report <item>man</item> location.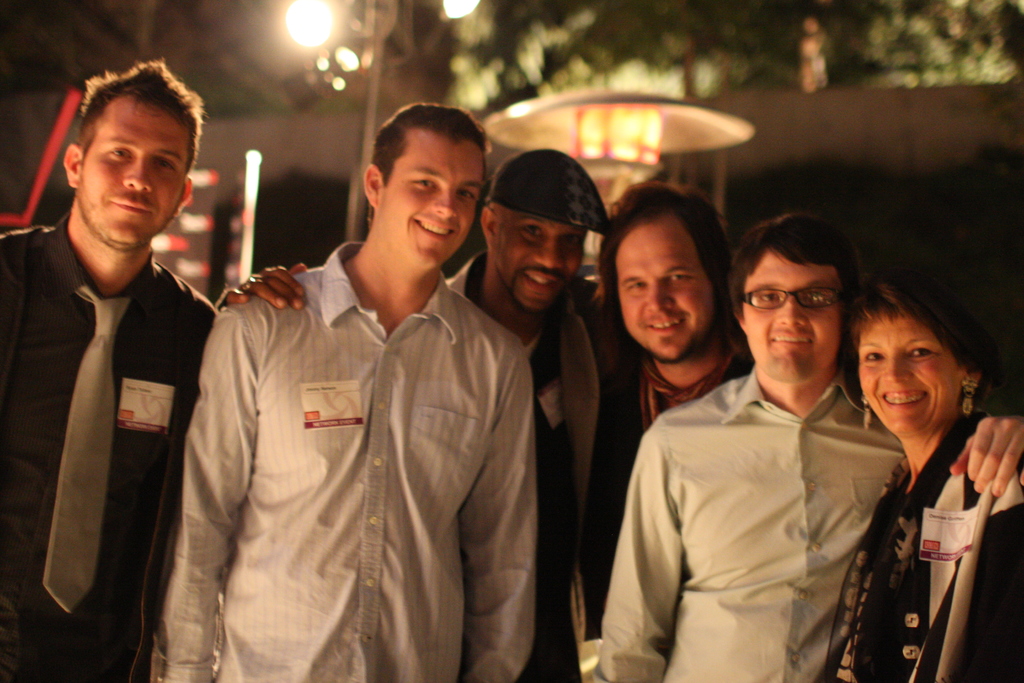
Report: BBox(579, 180, 770, 638).
